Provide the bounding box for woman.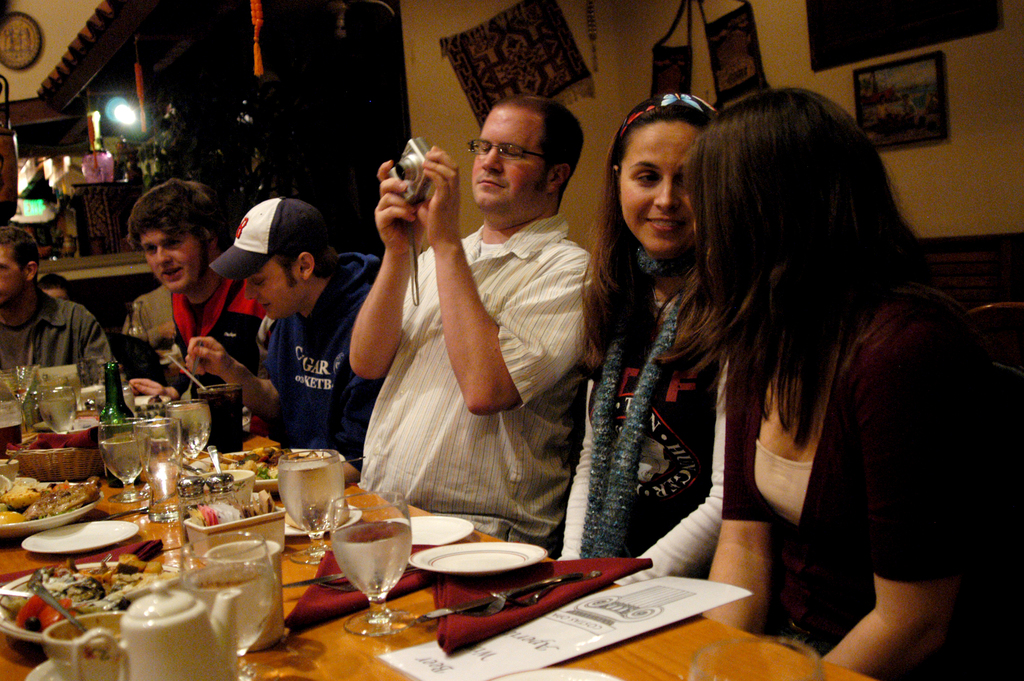
select_region(545, 92, 732, 596).
